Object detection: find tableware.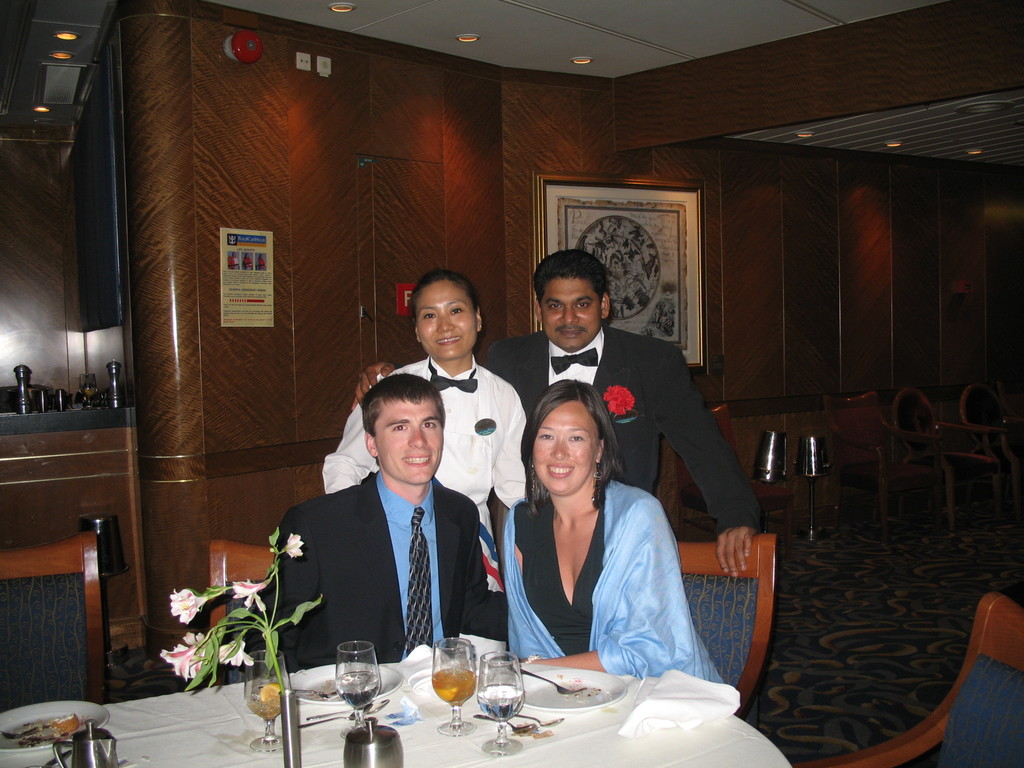
432 639 474 732.
